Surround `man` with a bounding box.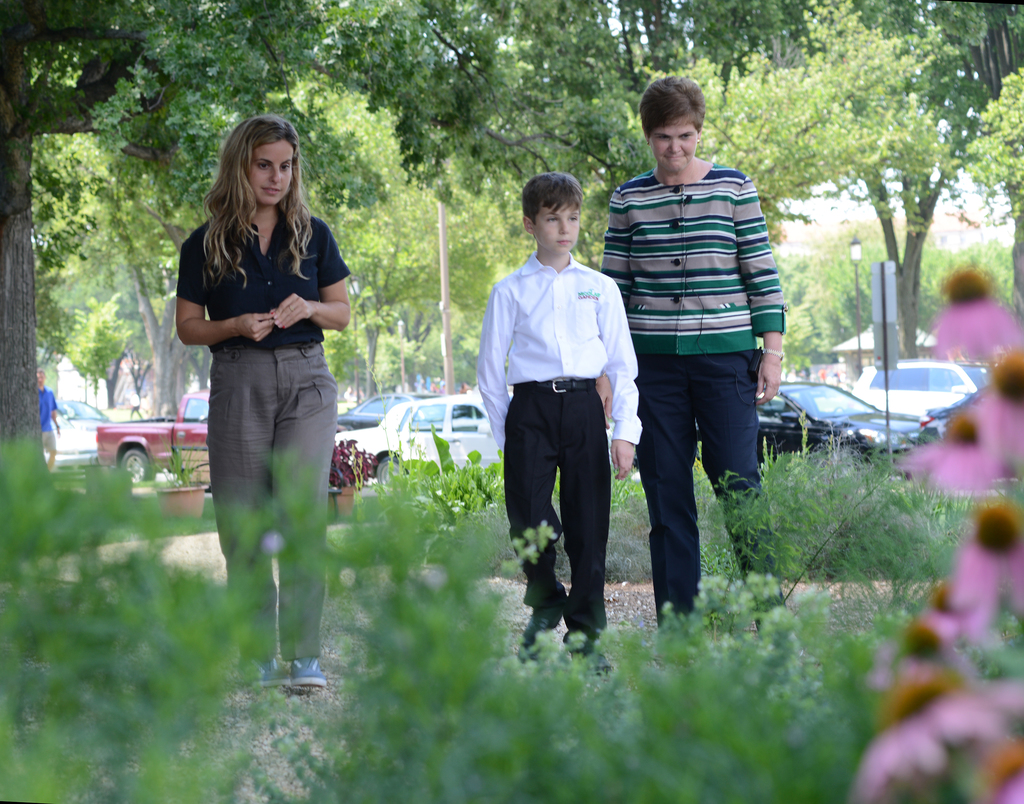
locate(128, 389, 144, 419).
